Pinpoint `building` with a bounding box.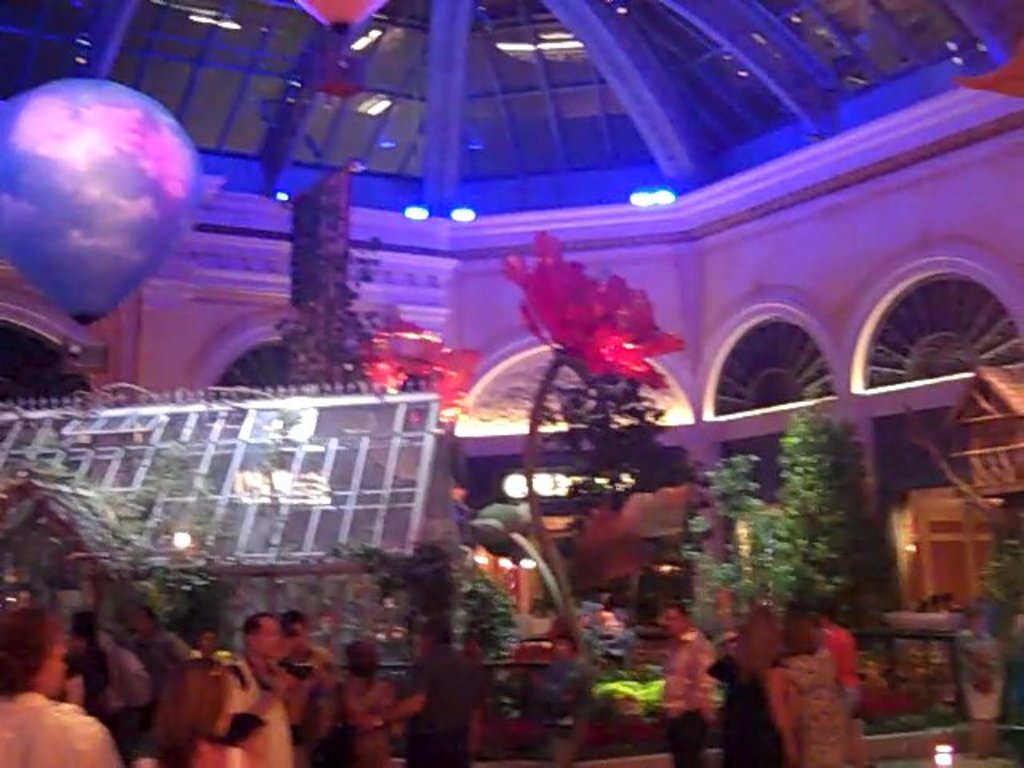
[x1=0, y1=0, x2=1022, y2=766].
